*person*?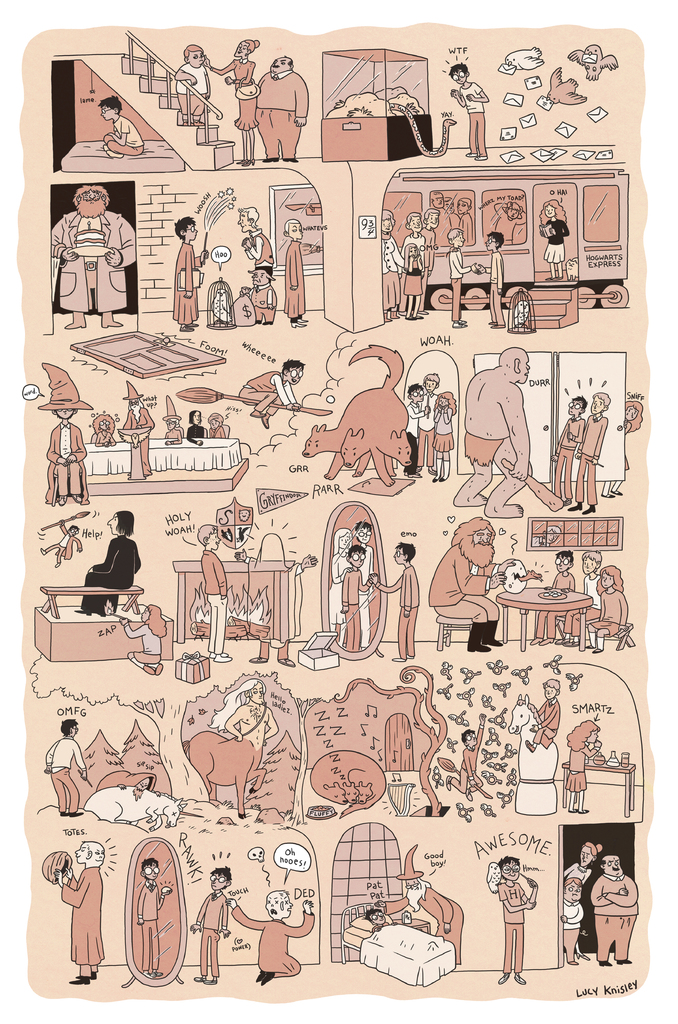
Rect(448, 63, 488, 160)
